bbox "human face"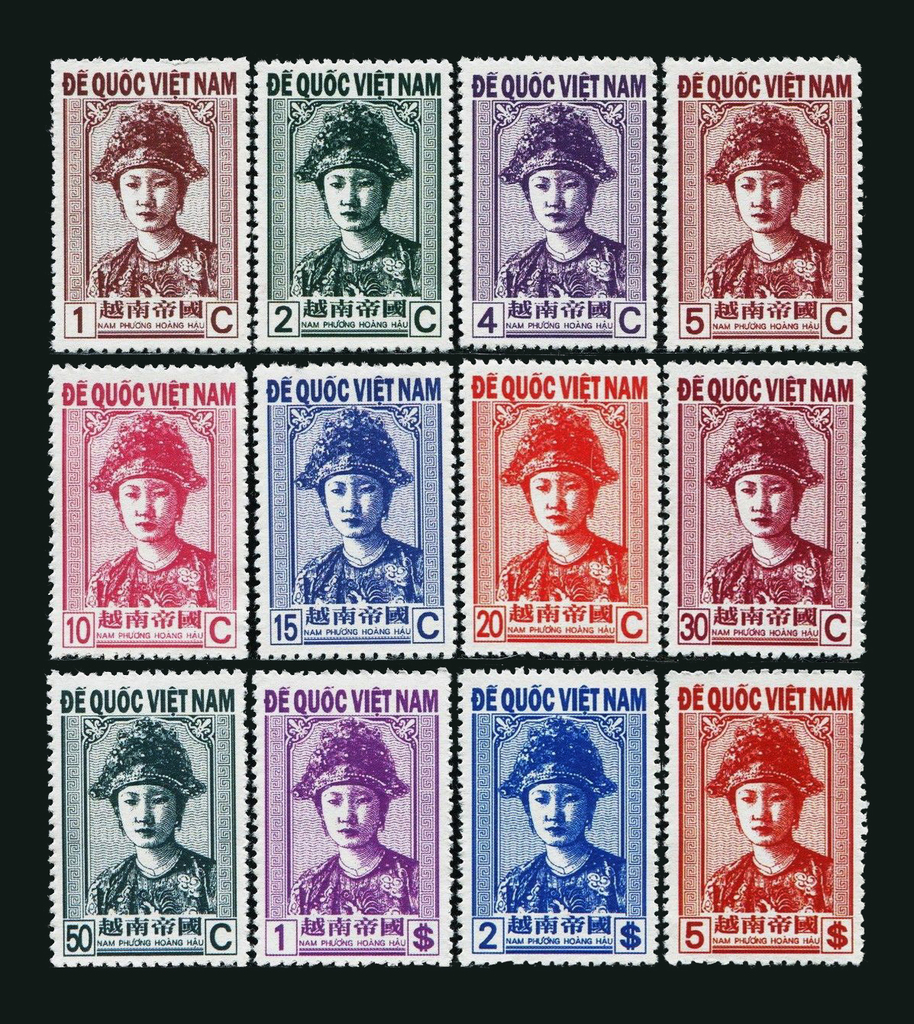
[319,786,381,845]
